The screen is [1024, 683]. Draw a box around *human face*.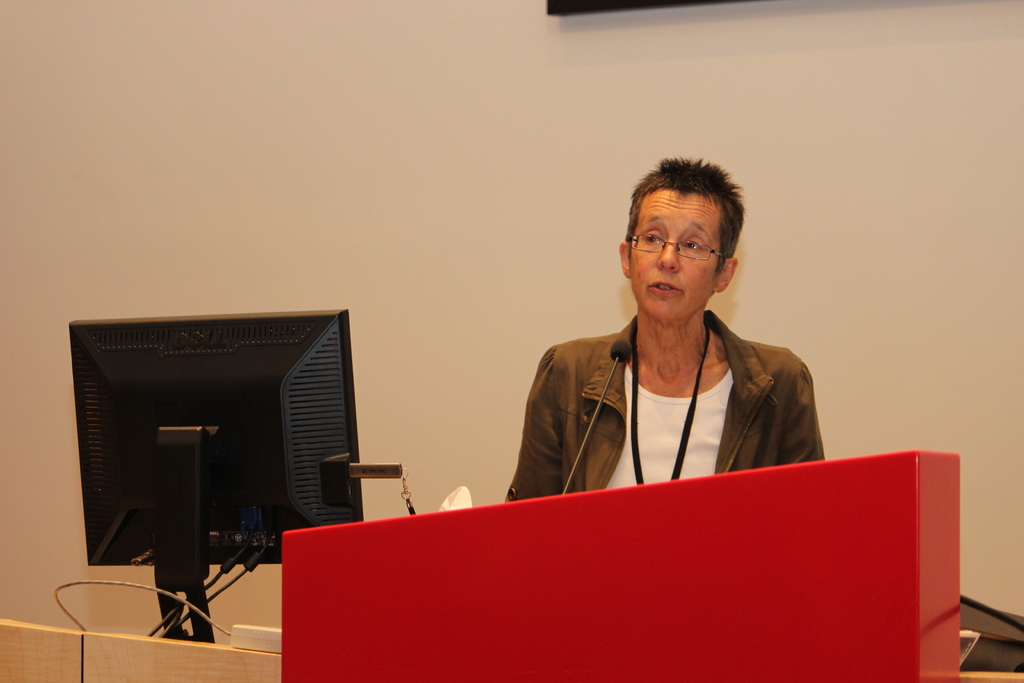
Rect(628, 181, 739, 317).
